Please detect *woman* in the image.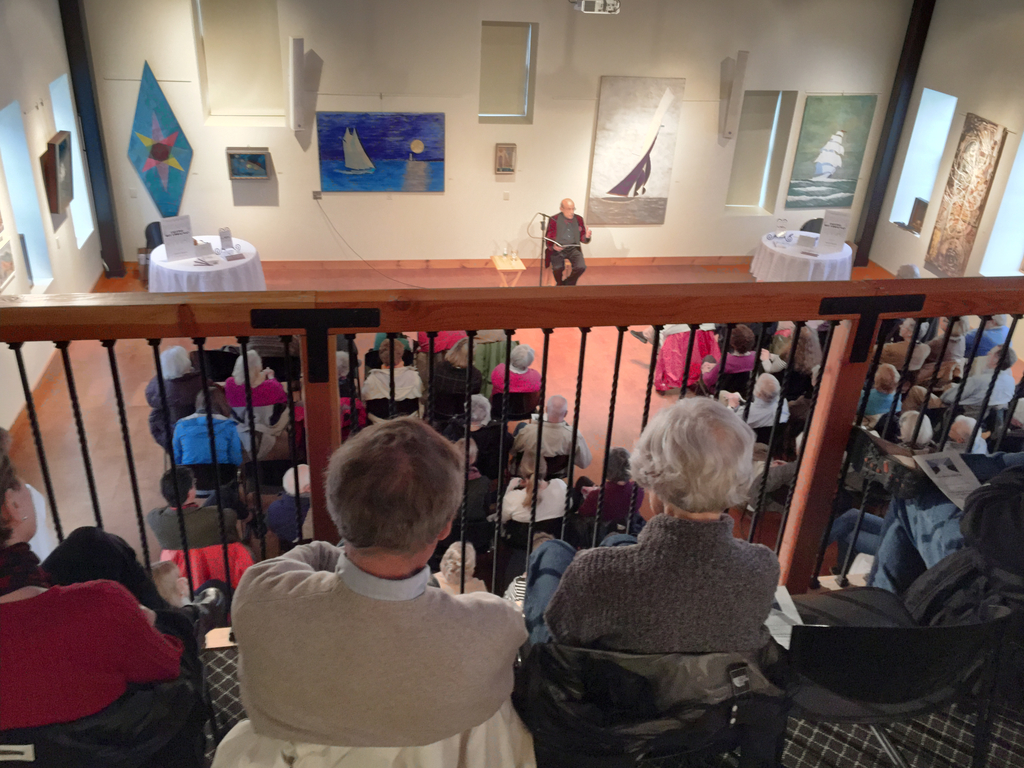
box=[758, 321, 819, 389].
